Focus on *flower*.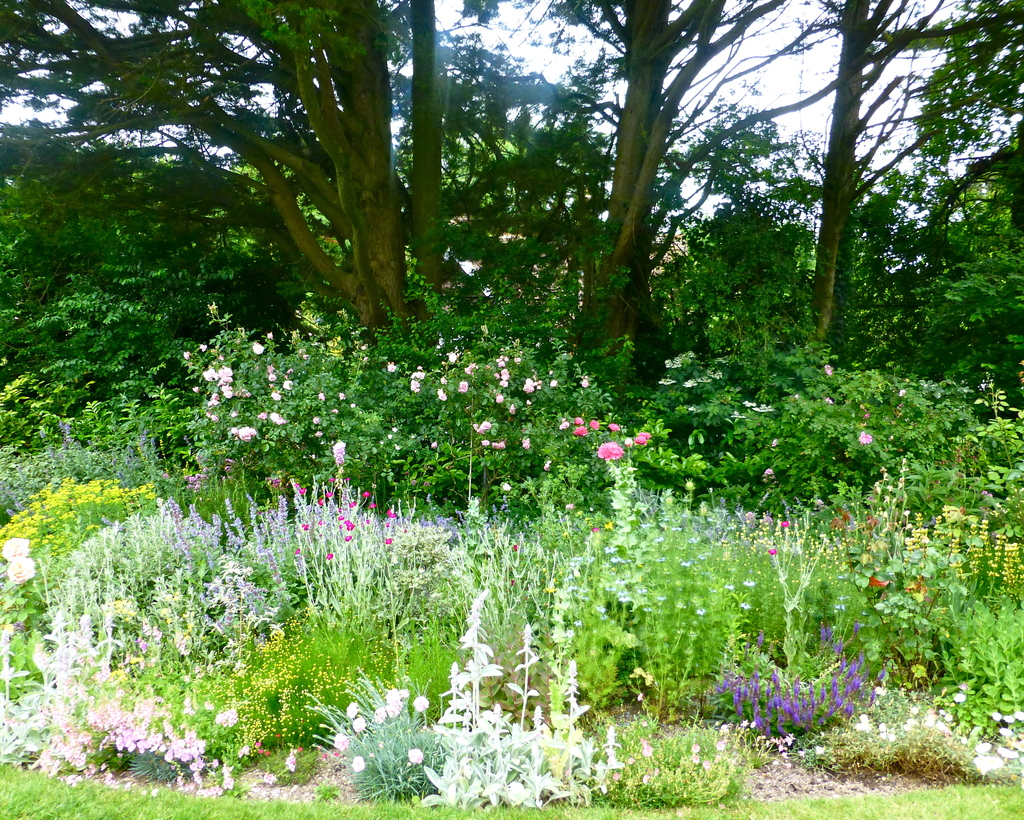
Focused at 762 467 775 477.
